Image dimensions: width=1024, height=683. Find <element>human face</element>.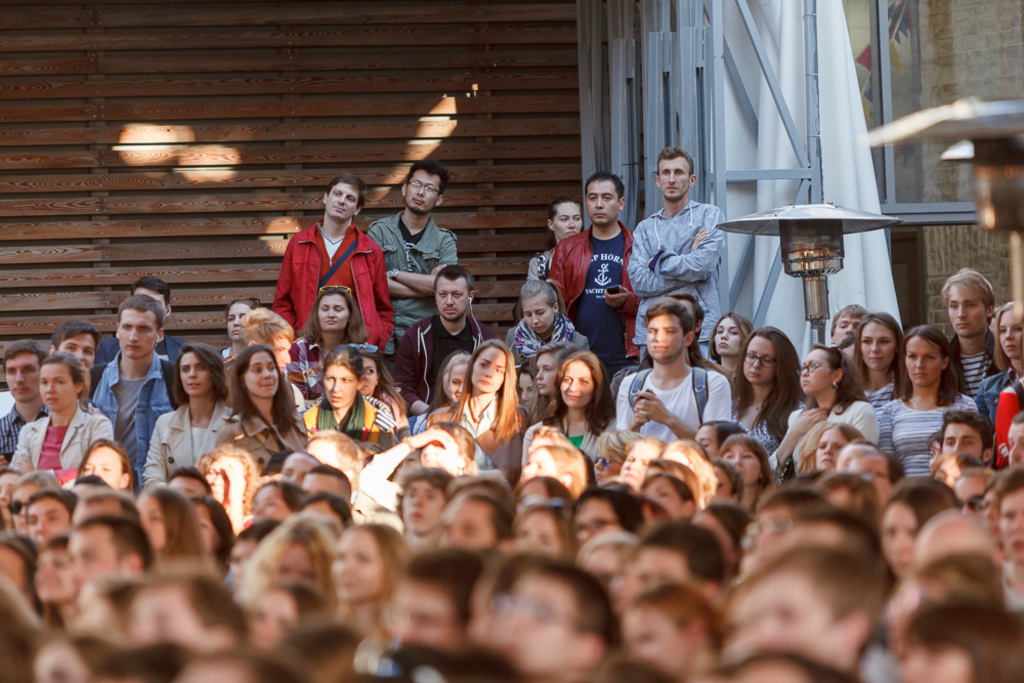
{"x1": 861, "y1": 325, "x2": 896, "y2": 371}.
